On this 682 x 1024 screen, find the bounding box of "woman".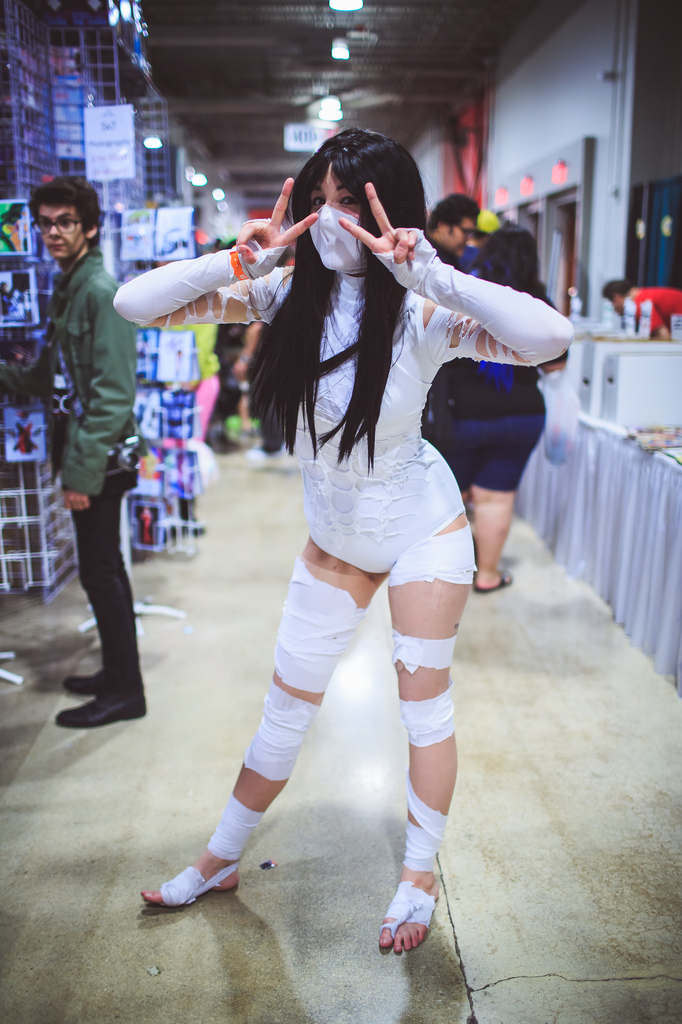
Bounding box: [x1=435, y1=225, x2=573, y2=592].
